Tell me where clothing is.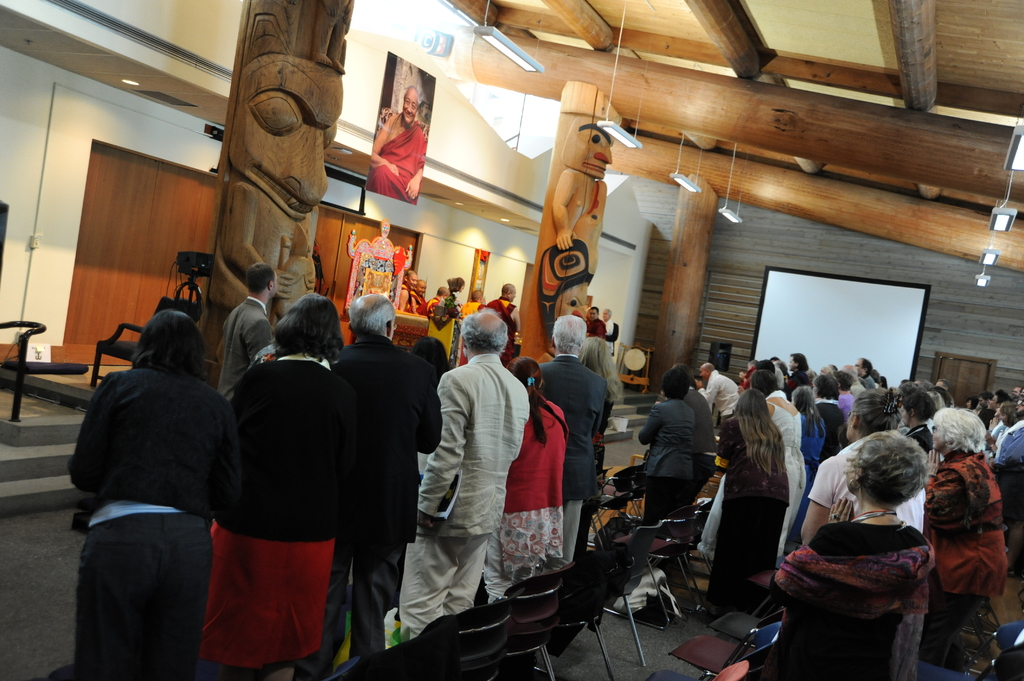
clothing is at {"x1": 207, "y1": 362, "x2": 369, "y2": 680}.
